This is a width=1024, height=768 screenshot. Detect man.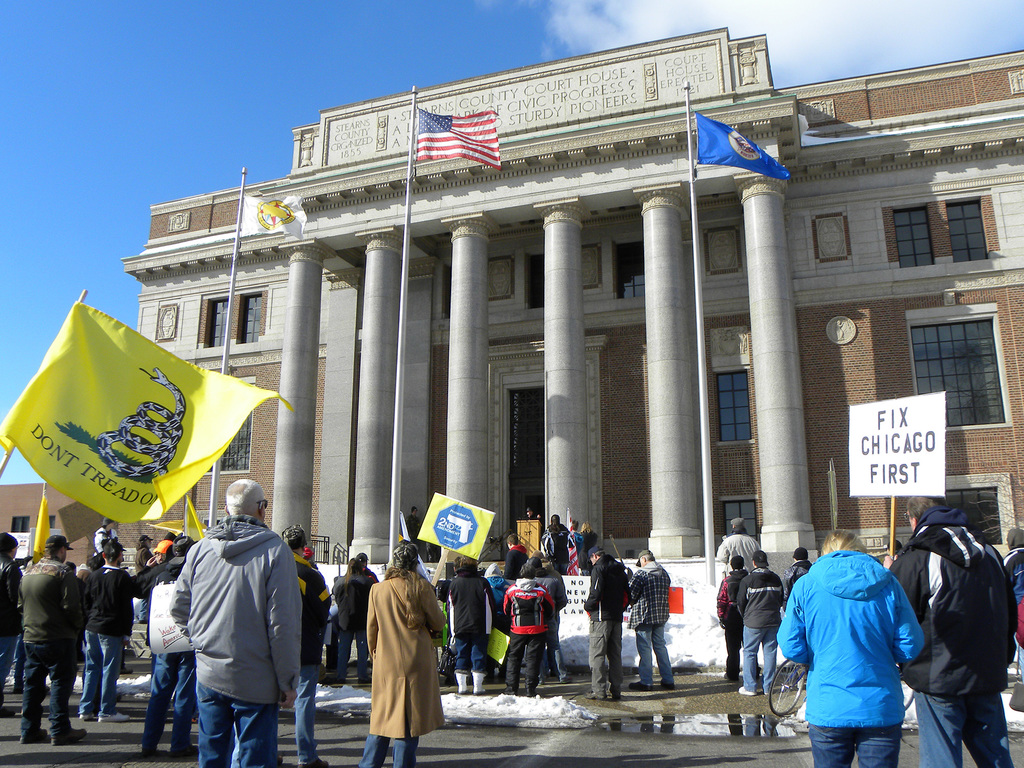
<box>502,559,557,699</box>.
